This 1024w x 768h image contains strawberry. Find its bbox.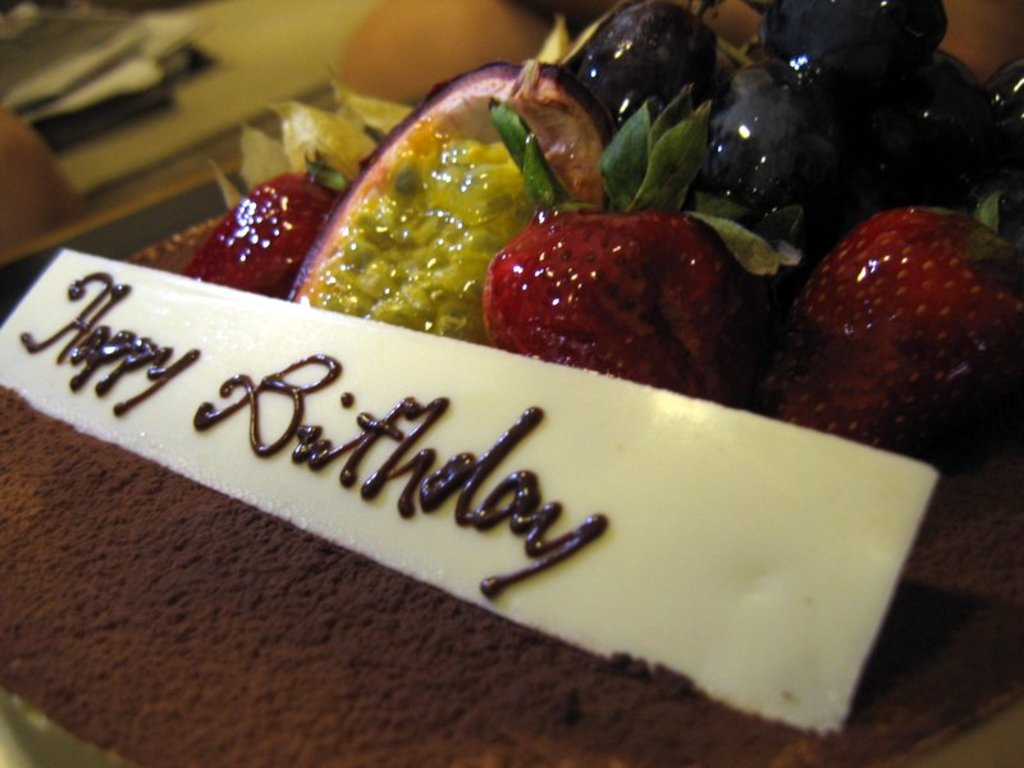
pyautogui.locateOnScreen(180, 151, 356, 296).
